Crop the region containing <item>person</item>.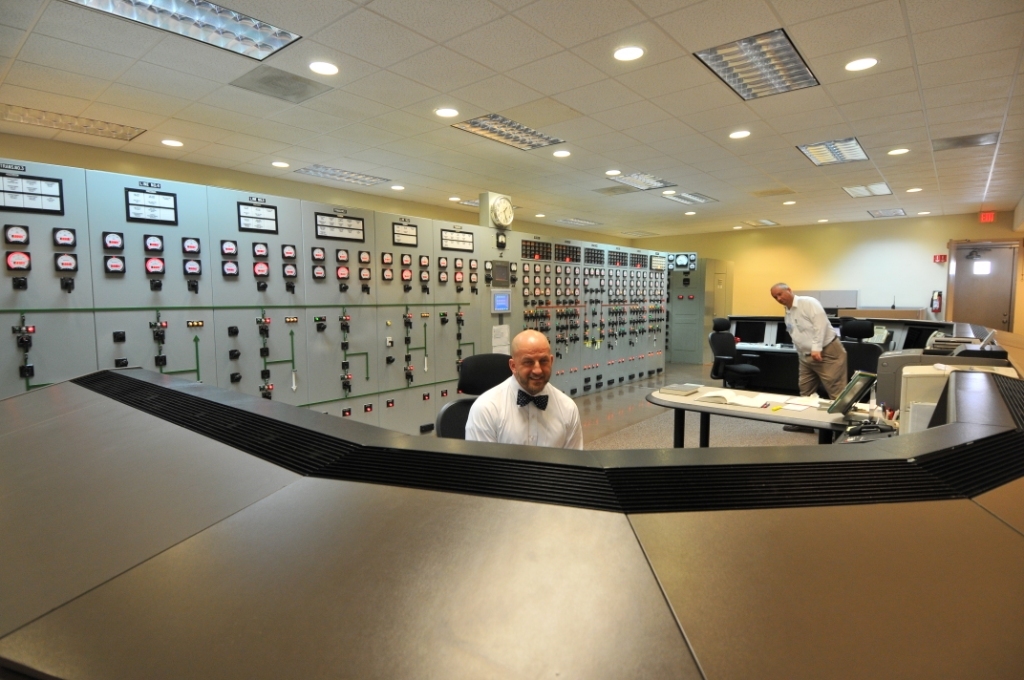
Crop region: bbox(468, 324, 591, 470).
